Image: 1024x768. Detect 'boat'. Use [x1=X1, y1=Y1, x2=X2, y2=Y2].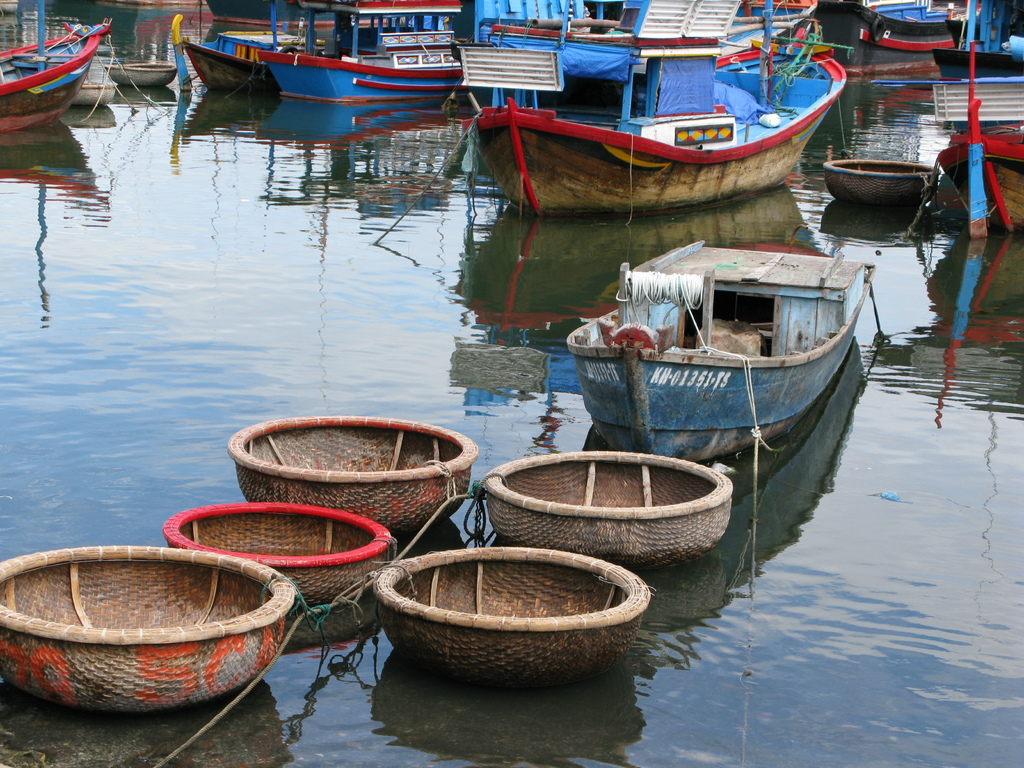
[x1=834, y1=0, x2=985, y2=50].
